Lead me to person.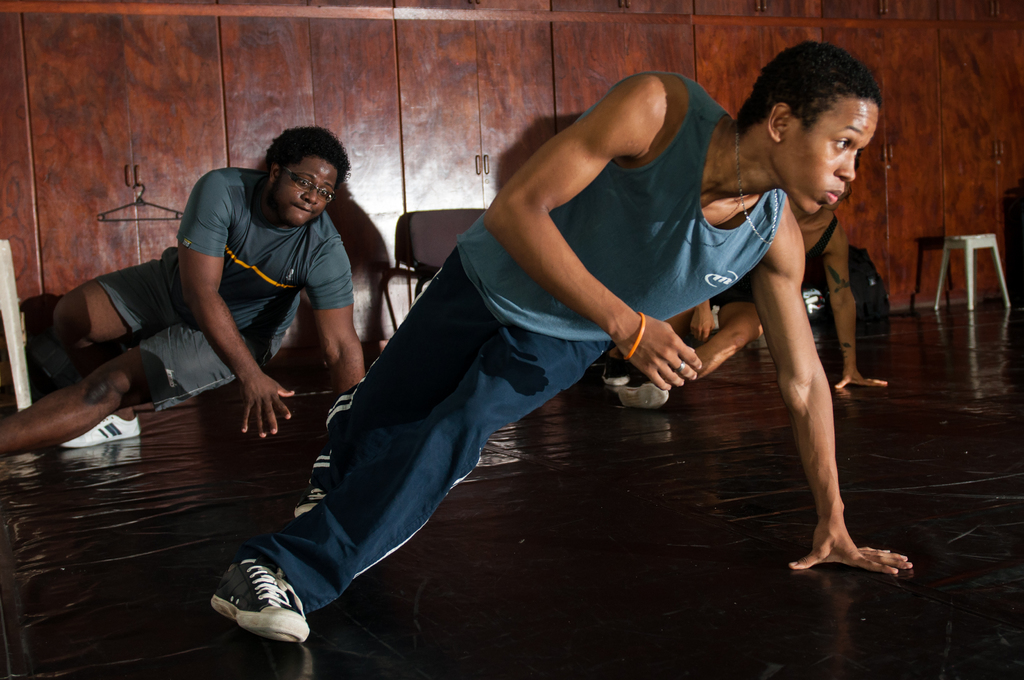
Lead to bbox(602, 164, 886, 409).
